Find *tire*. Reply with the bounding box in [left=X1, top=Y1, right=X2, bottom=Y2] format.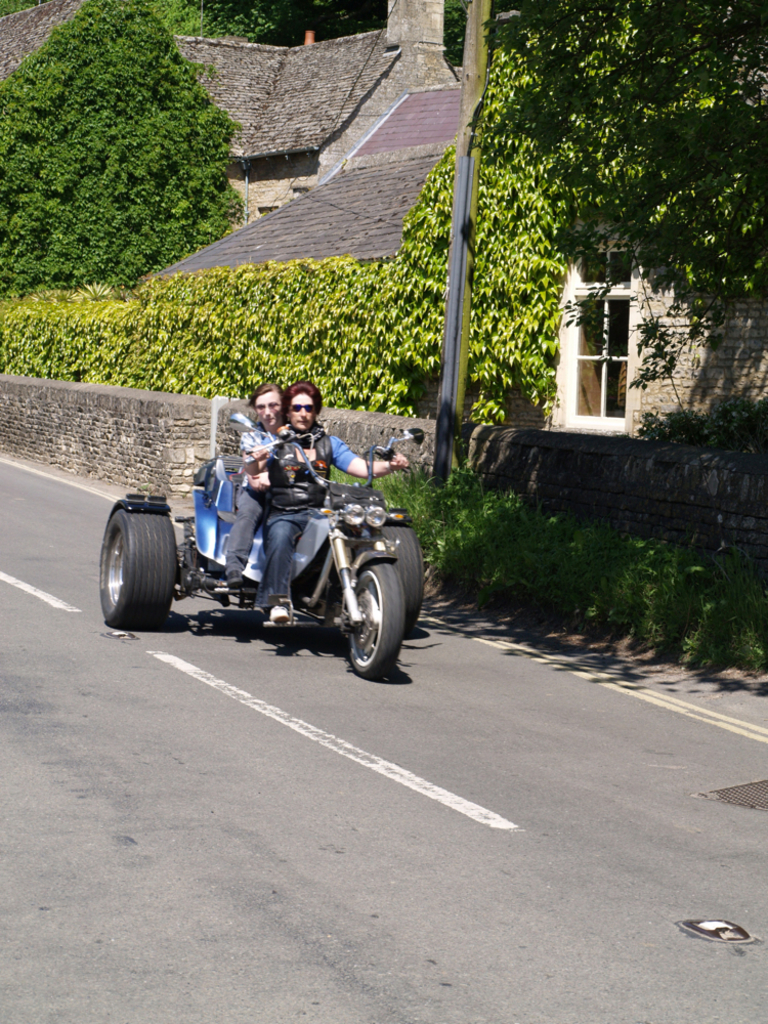
[left=383, top=525, right=426, bottom=627].
